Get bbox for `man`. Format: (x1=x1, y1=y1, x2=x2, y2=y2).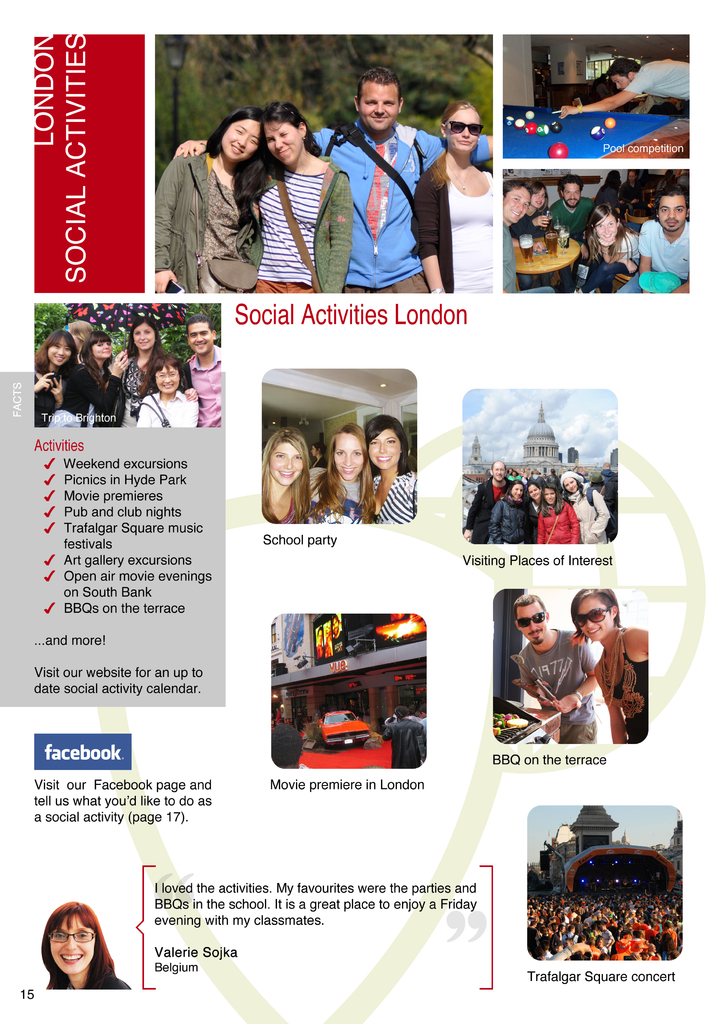
(x1=576, y1=595, x2=648, y2=740).
